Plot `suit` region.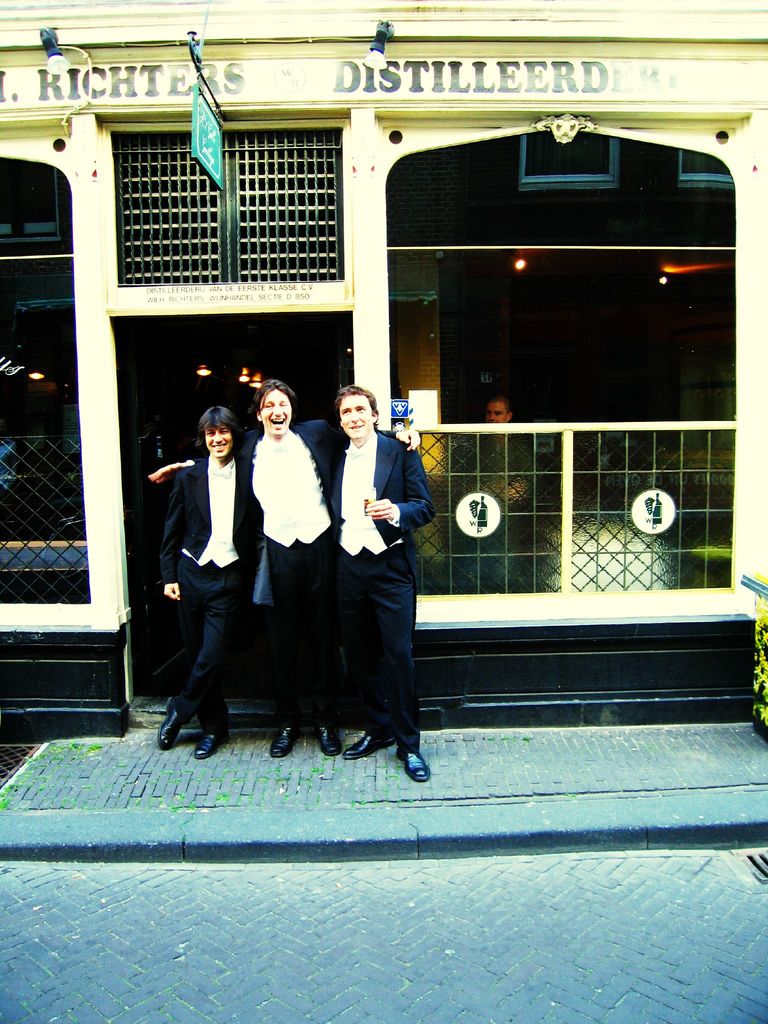
Plotted at {"left": 315, "top": 404, "right": 436, "bottom": 755}.
